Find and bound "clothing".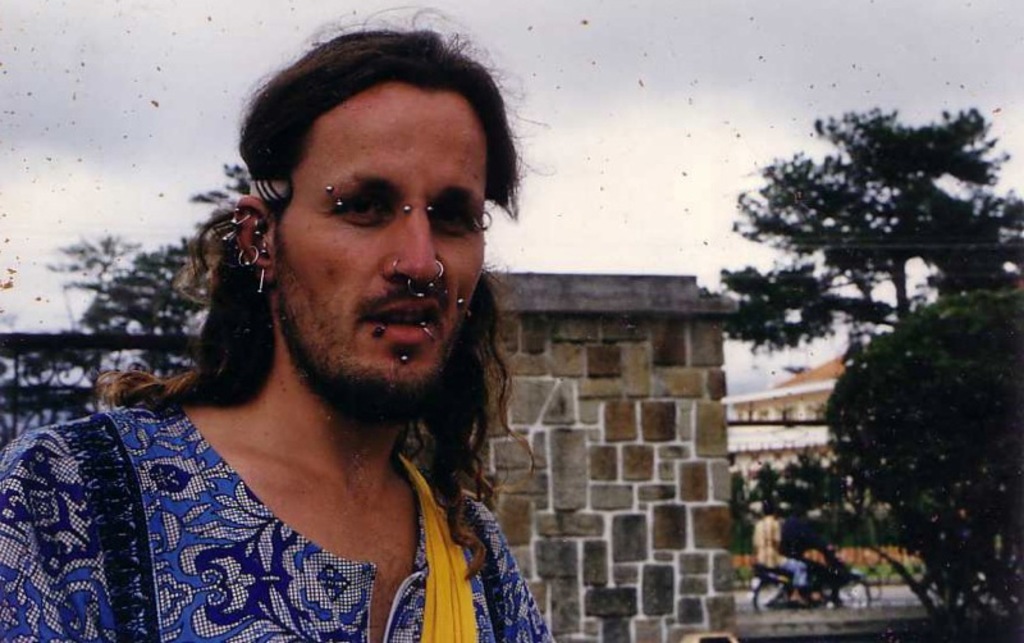
Bound: left=0, top=366, right=534, bottom=642.
